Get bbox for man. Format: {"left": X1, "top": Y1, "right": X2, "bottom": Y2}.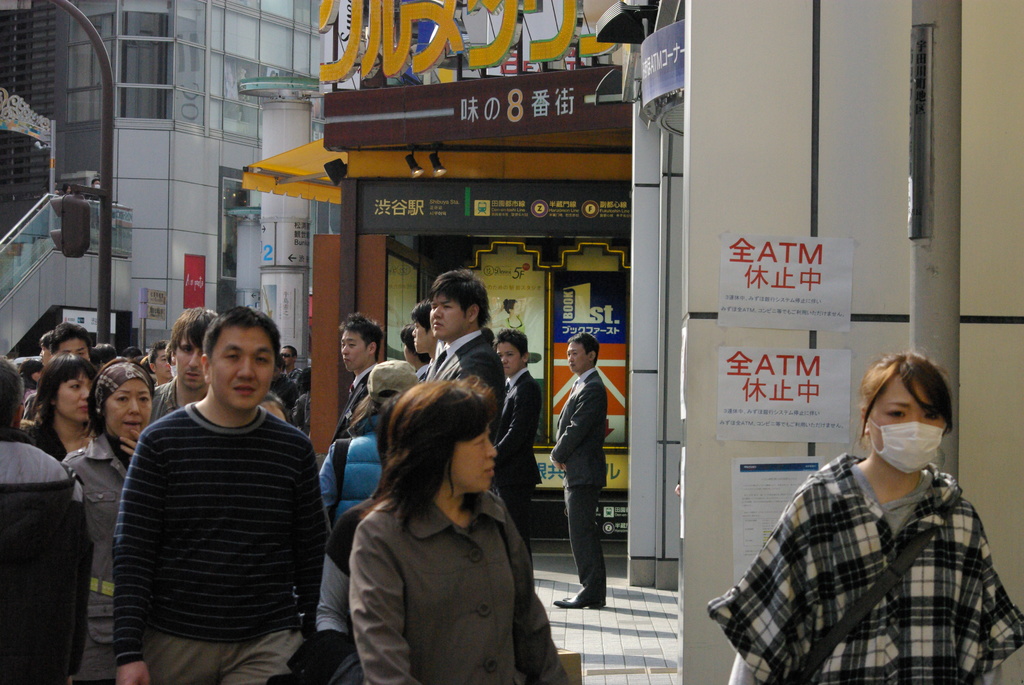
{"left": 490, "top": 329, "right": 534, "bottom": 560}.
